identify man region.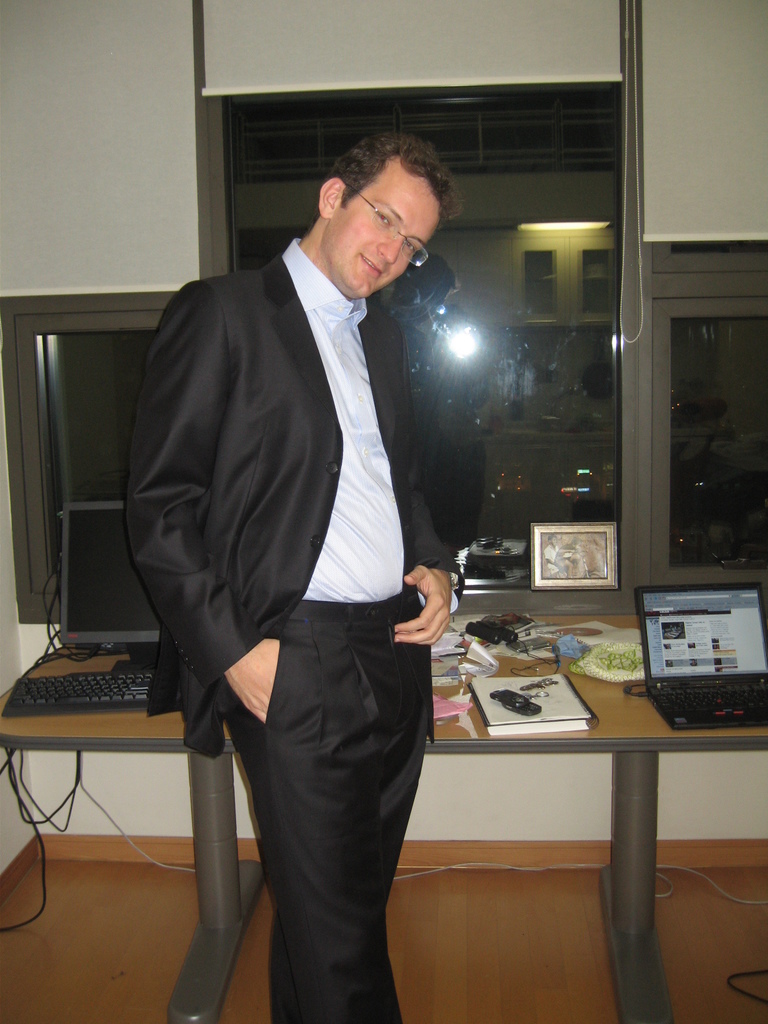
Region: locate(173, 133, 605, 1003).
